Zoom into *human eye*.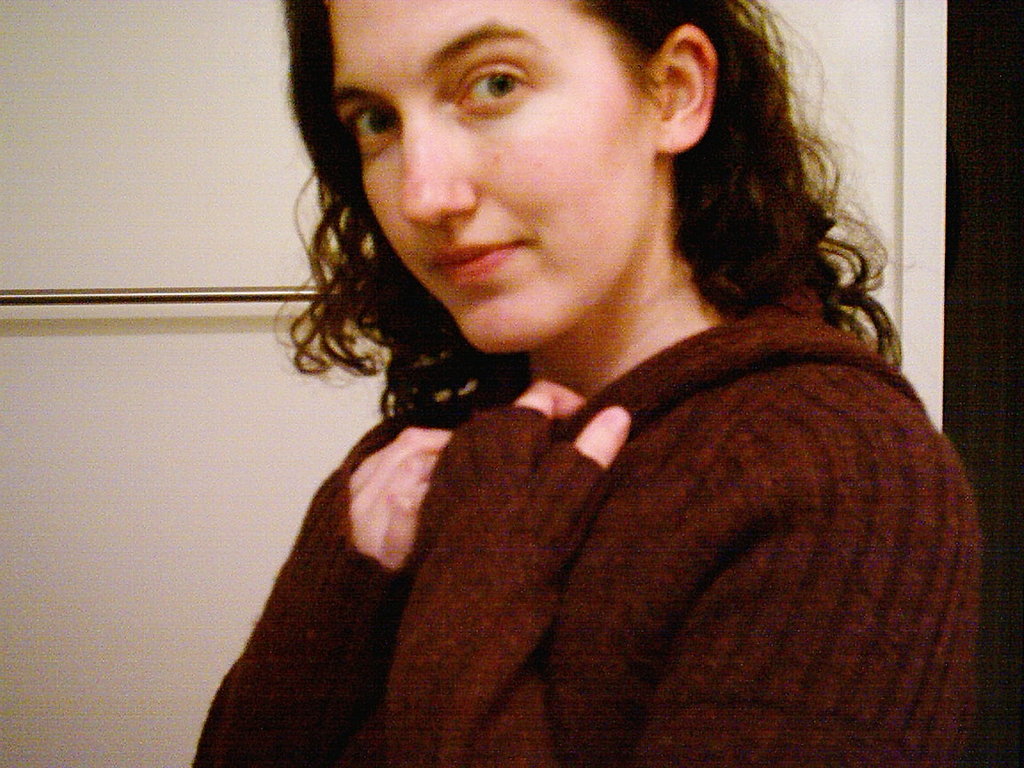
Zoom target: select_region(347, 107, 397, 155).
